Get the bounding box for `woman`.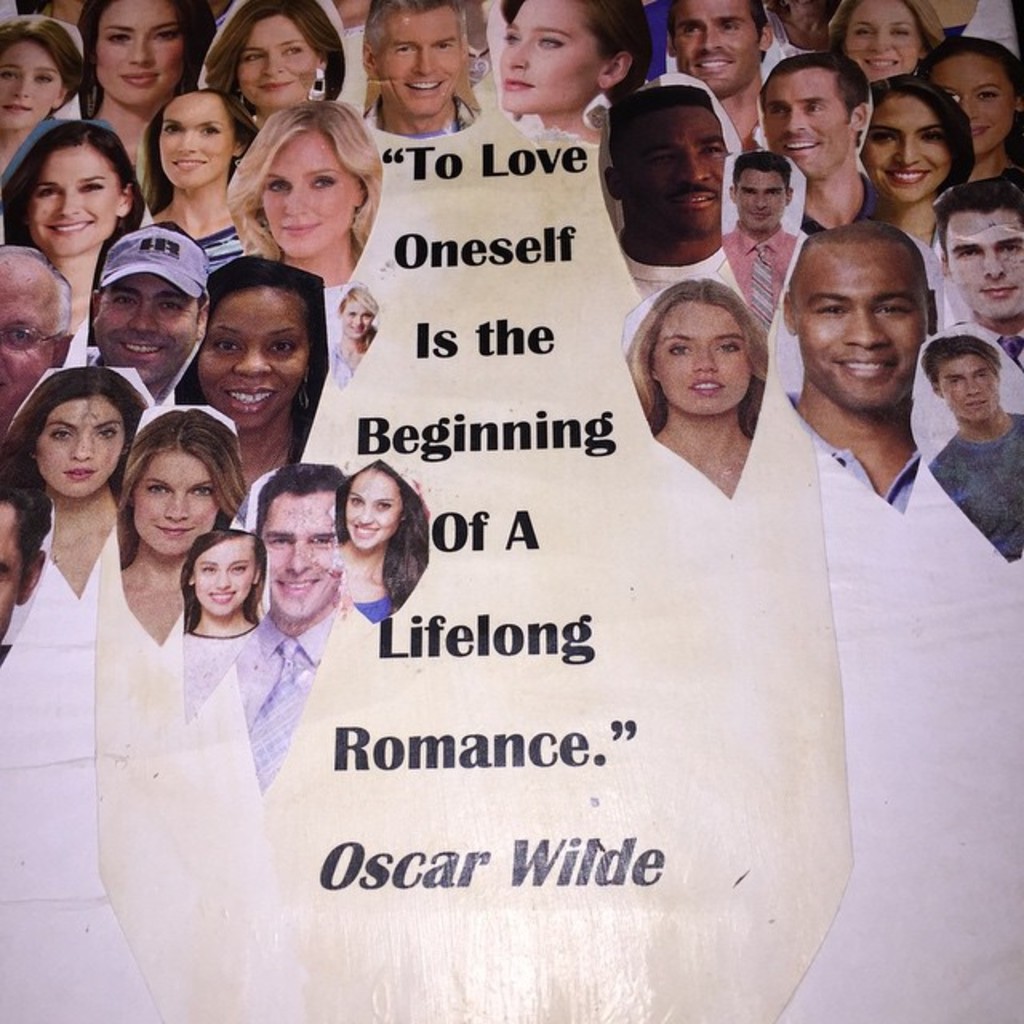
928,30,1022,166.
